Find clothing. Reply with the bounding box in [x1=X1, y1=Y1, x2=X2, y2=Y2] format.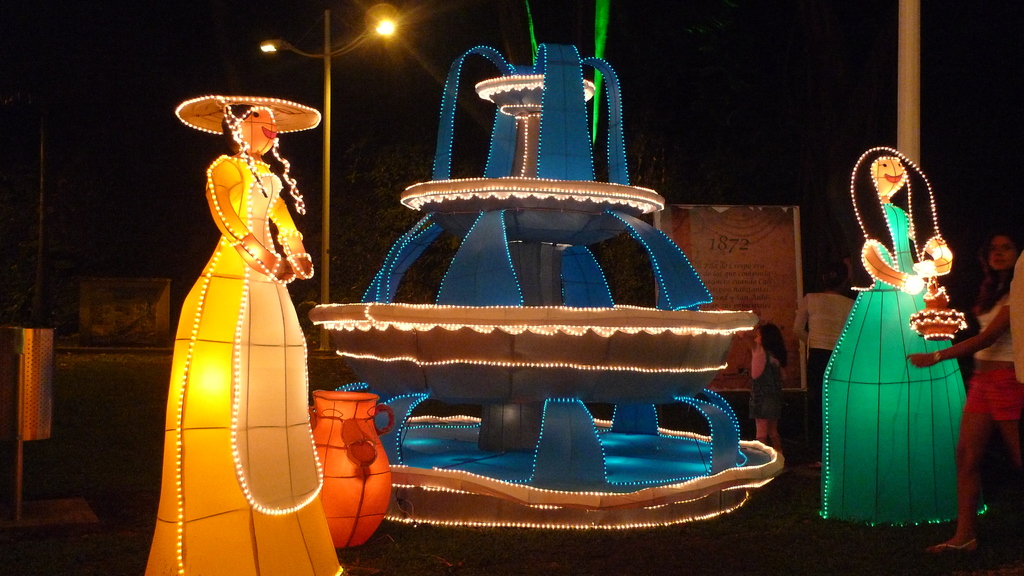
[x1=142, y1=156, x2=344, y2=575].
